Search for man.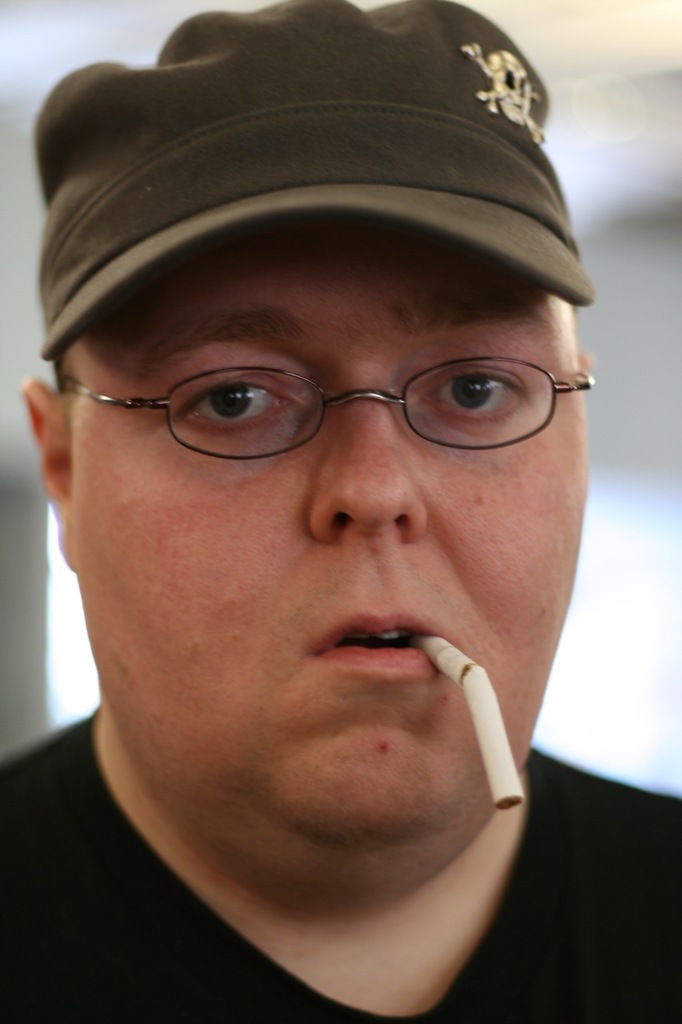
Found at <box>0,44,681,1023</box>.
